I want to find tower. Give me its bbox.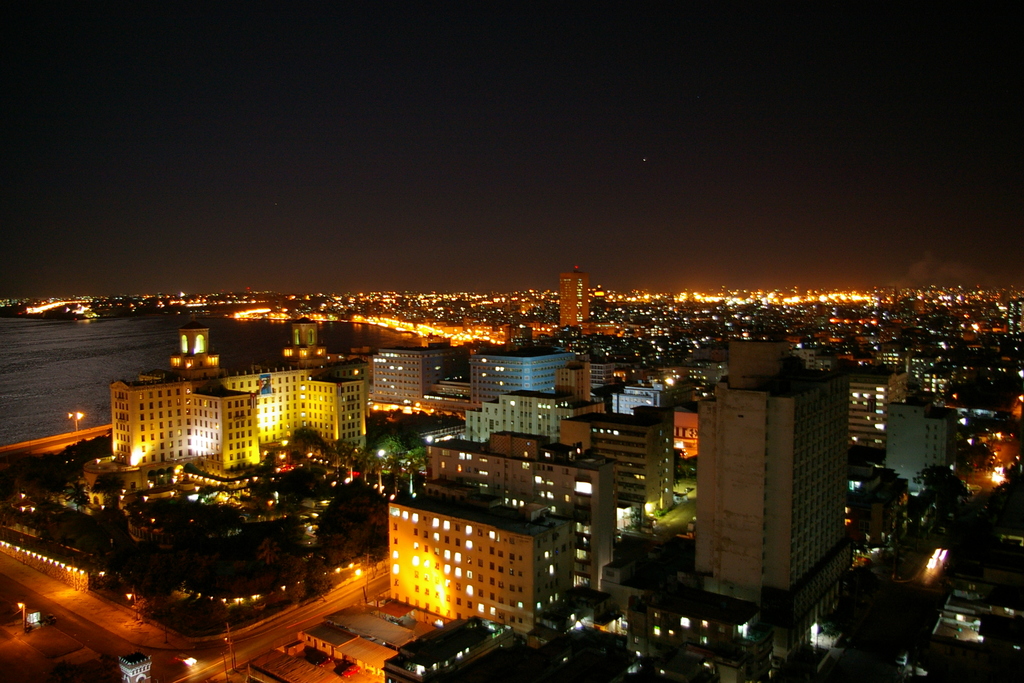
bbox=[557, 268, 591, 330].
